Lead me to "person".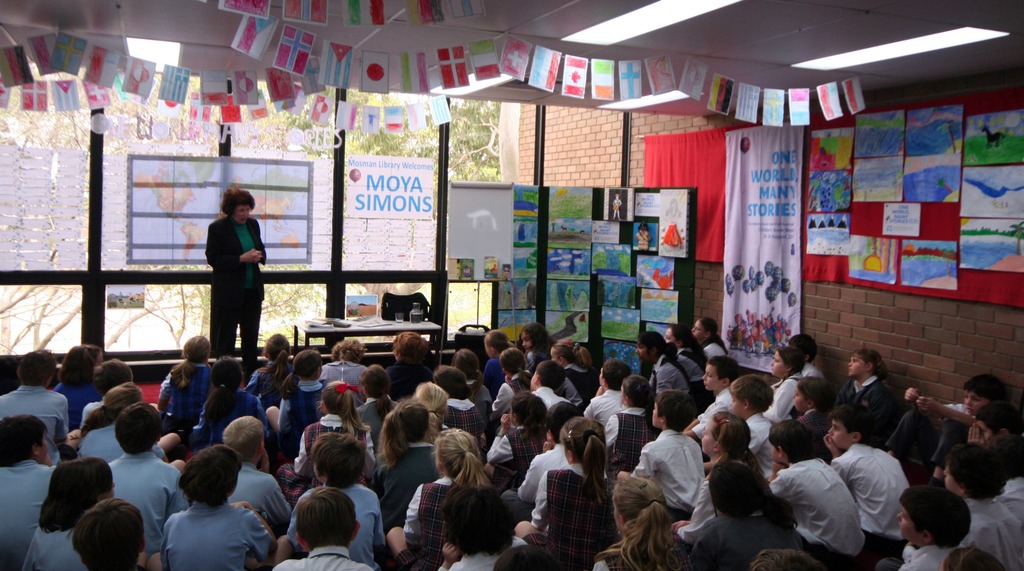
Lead to 822, 348, 891, 440.
